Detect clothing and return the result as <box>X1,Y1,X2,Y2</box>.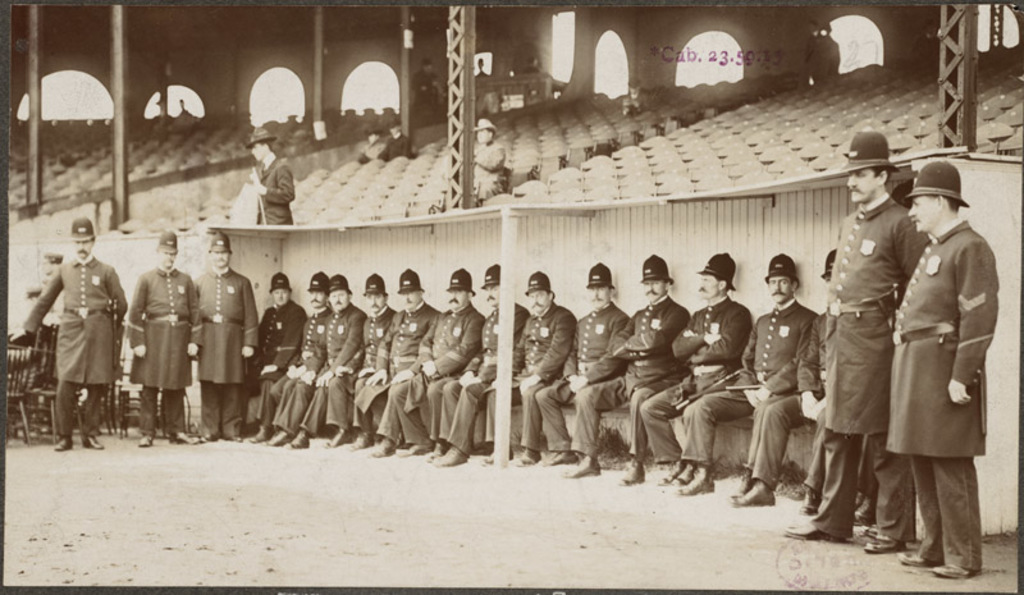
<box>474,134,503,202</box>.
